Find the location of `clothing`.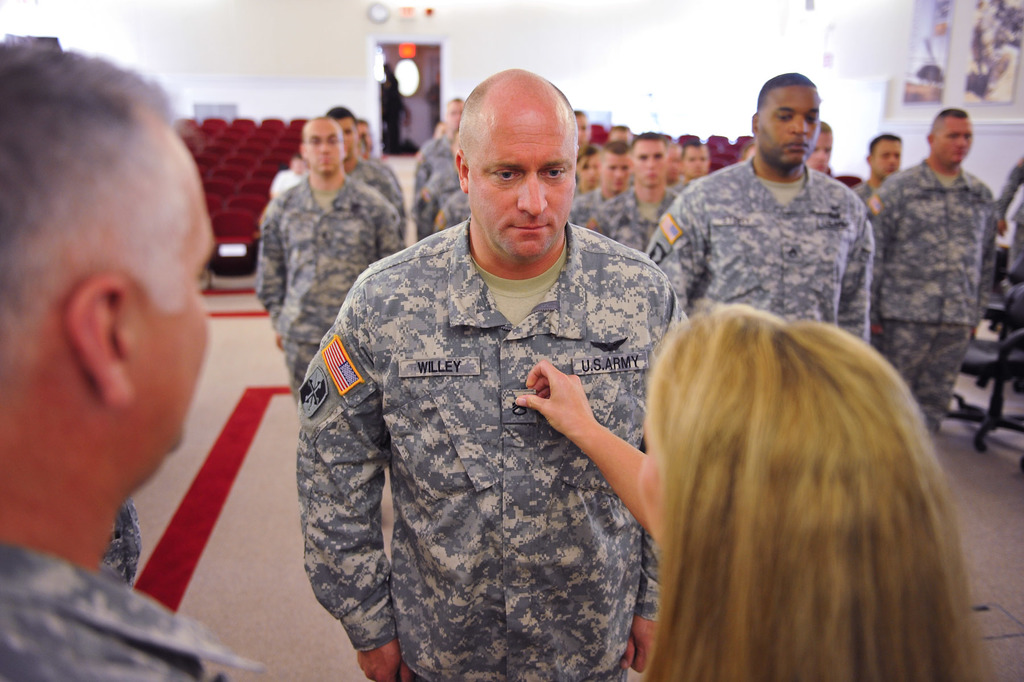
Location: select_region(576, 180, 676, 253).
